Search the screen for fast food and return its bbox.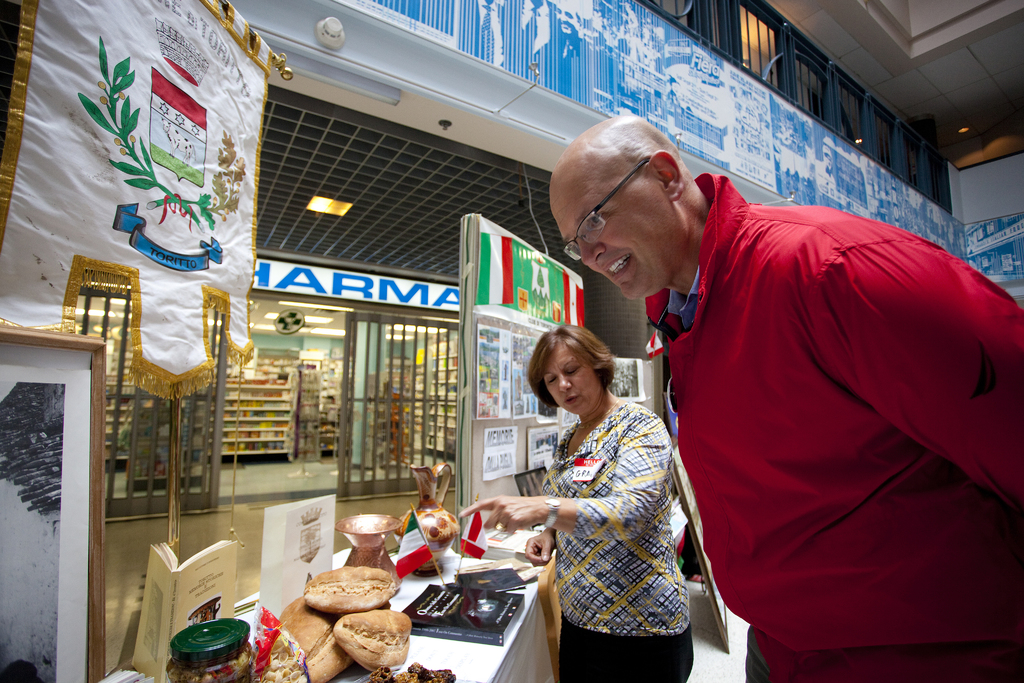
Found: (x1=276, y1=597, x2=355, y2=682).
